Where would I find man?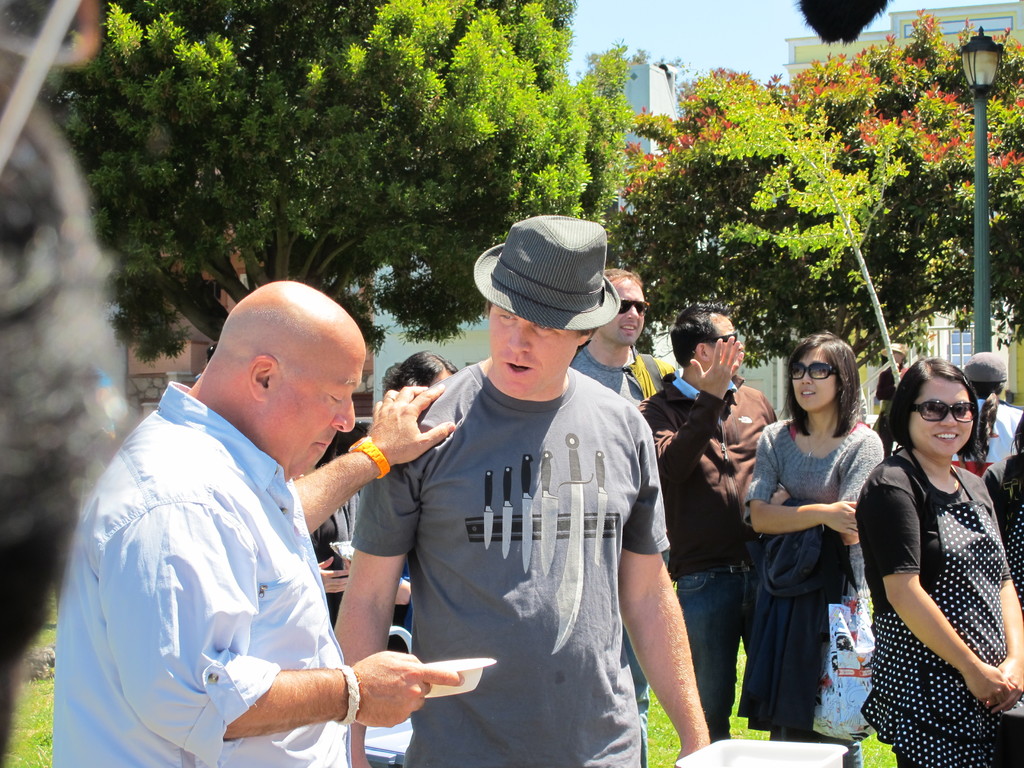
At BBox(634, 298, 783, 751).
